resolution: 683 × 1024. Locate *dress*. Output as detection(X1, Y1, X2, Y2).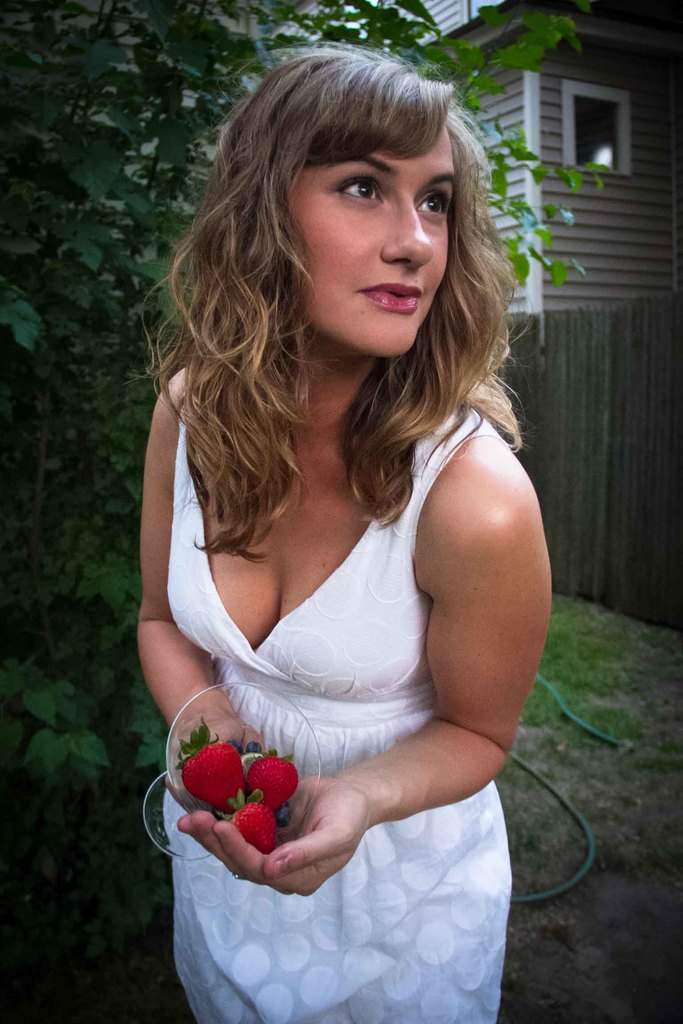
detection(162, 404, 513, 1023).
